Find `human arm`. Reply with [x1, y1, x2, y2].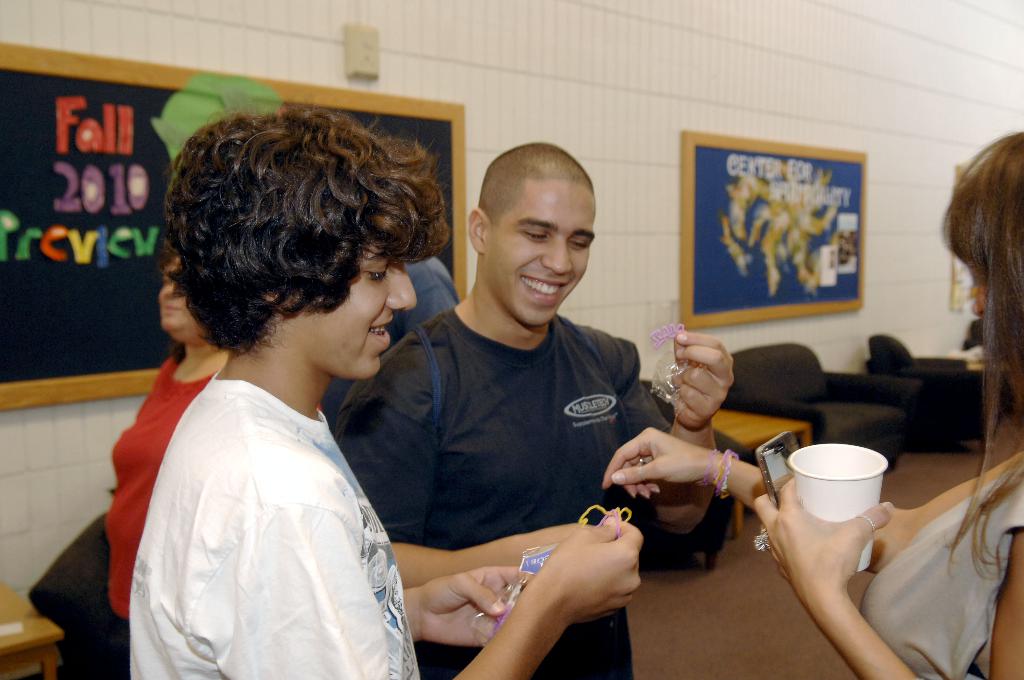
[639, 328, 723, 533].
